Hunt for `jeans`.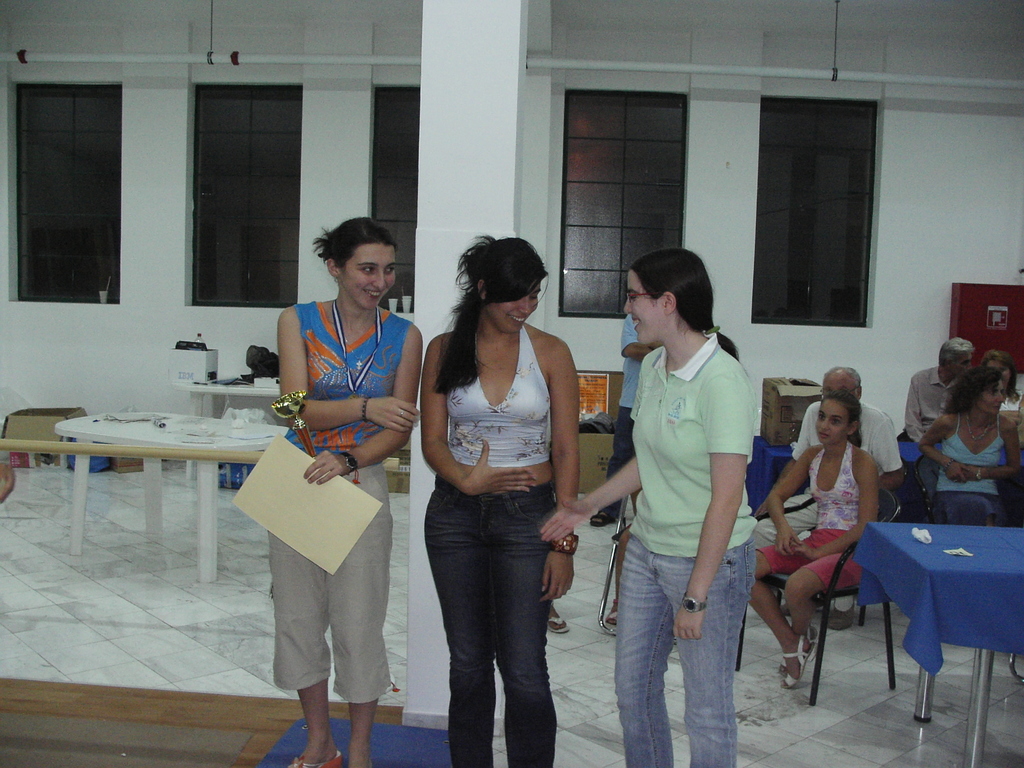
Hunted down at bbox=[420, 486, 555, 767].
